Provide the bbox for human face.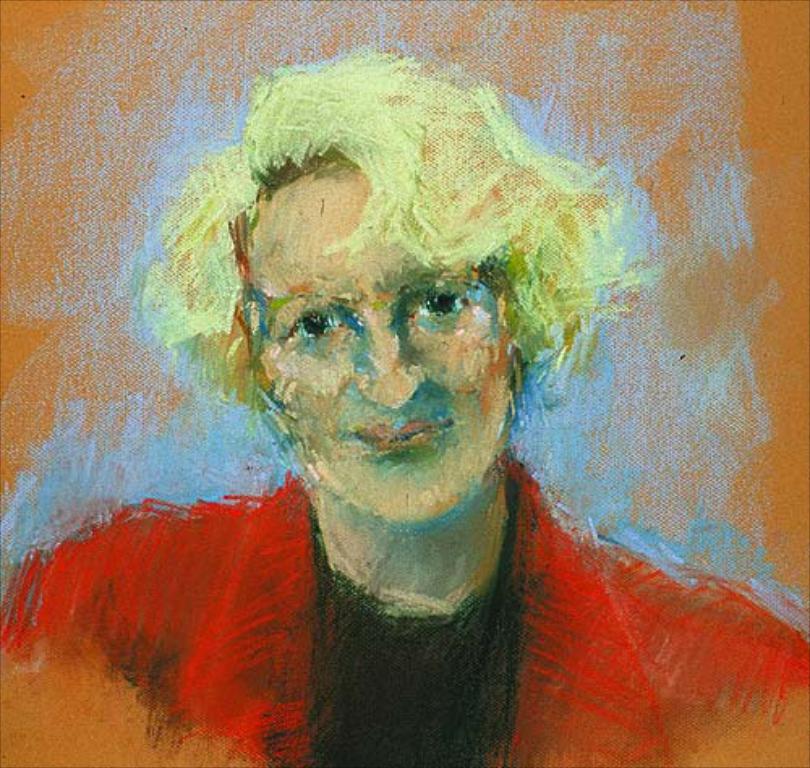
select_region(248, 147, 518, 536).
